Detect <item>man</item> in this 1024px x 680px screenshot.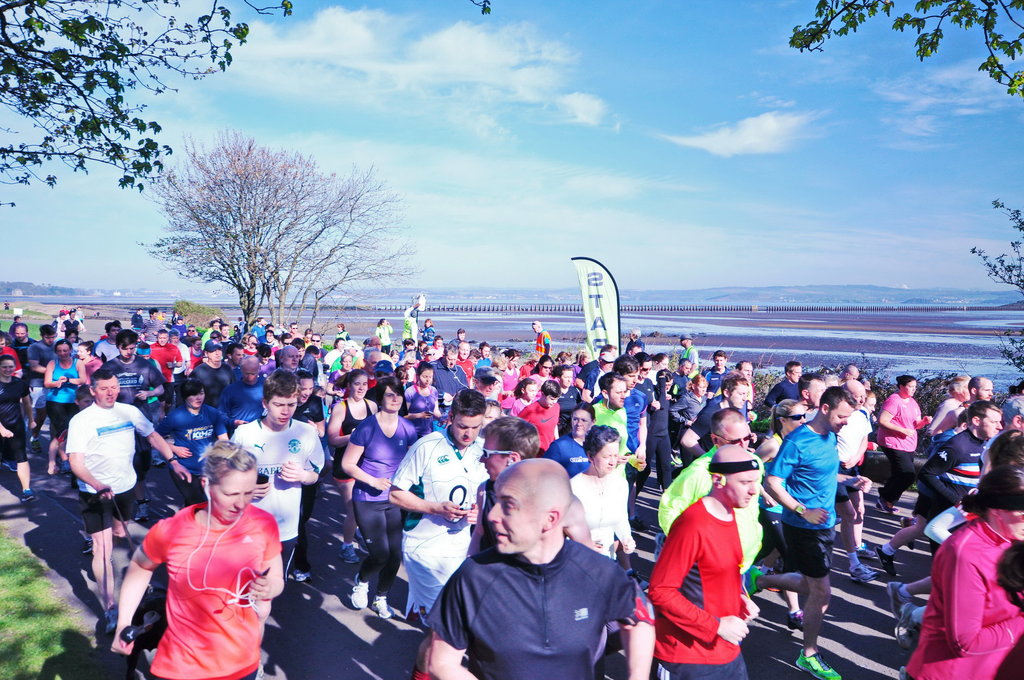
Detection: box=[220, 322, 231, 338].
